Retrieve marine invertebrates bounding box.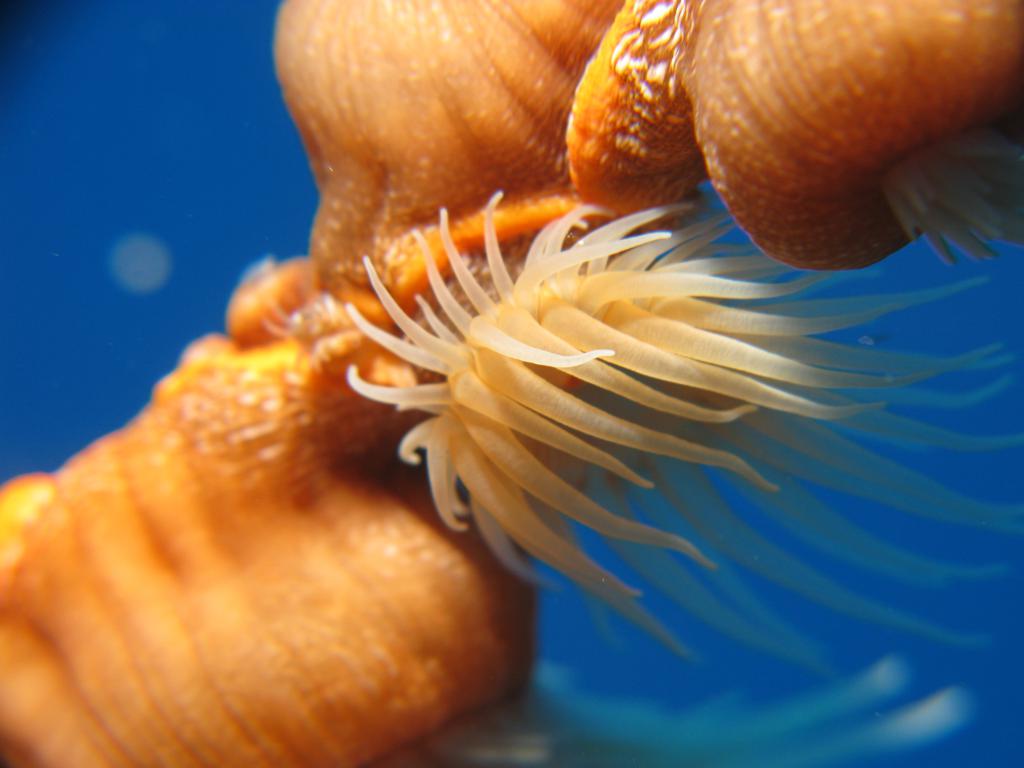
Bounding box: bbox(0, 0, 1023, 767).
